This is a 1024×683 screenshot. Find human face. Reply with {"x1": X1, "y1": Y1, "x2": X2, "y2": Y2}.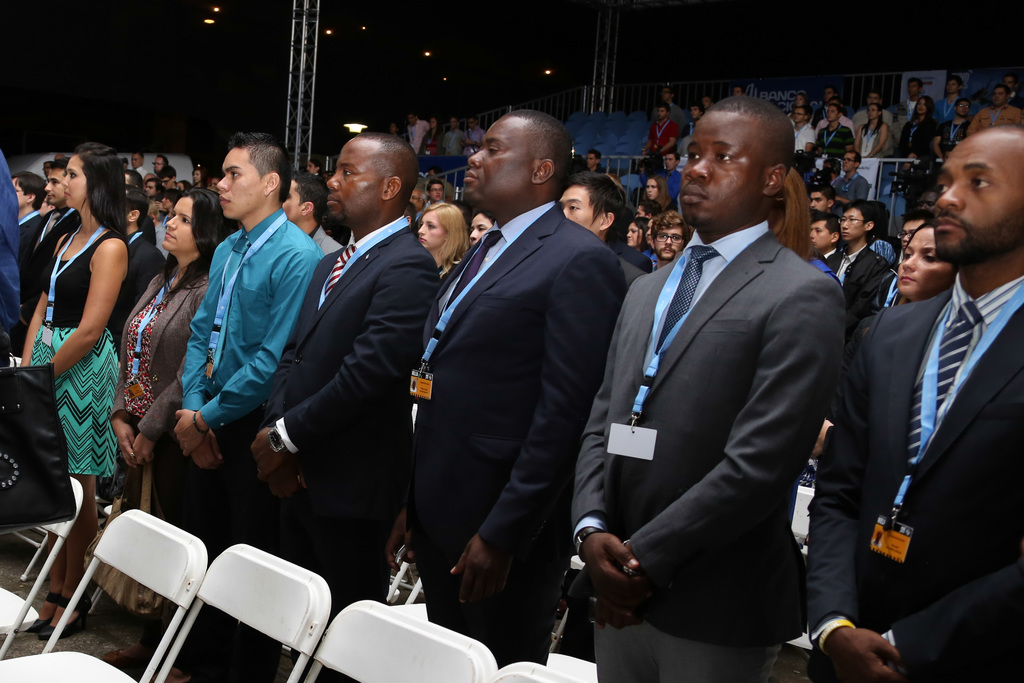
{"x1": 560, "y1": 182, "x2": 606, "y2": 227}.
